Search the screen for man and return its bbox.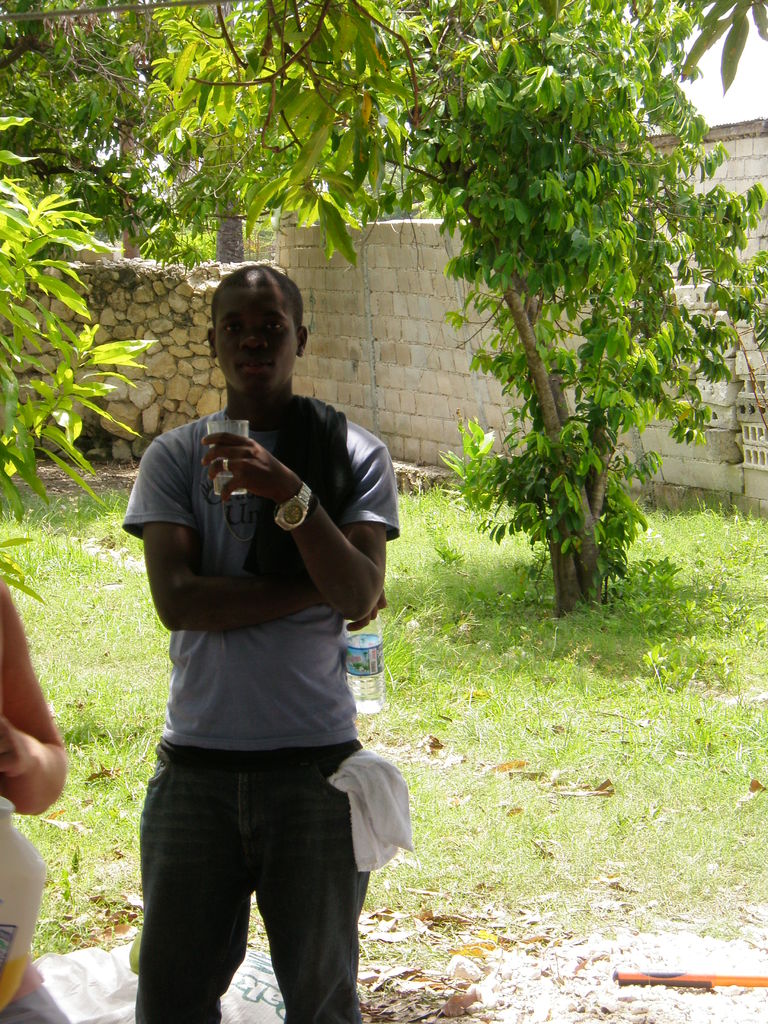
Found: (x1=109, y1=230, x2=424, y2=1011).
